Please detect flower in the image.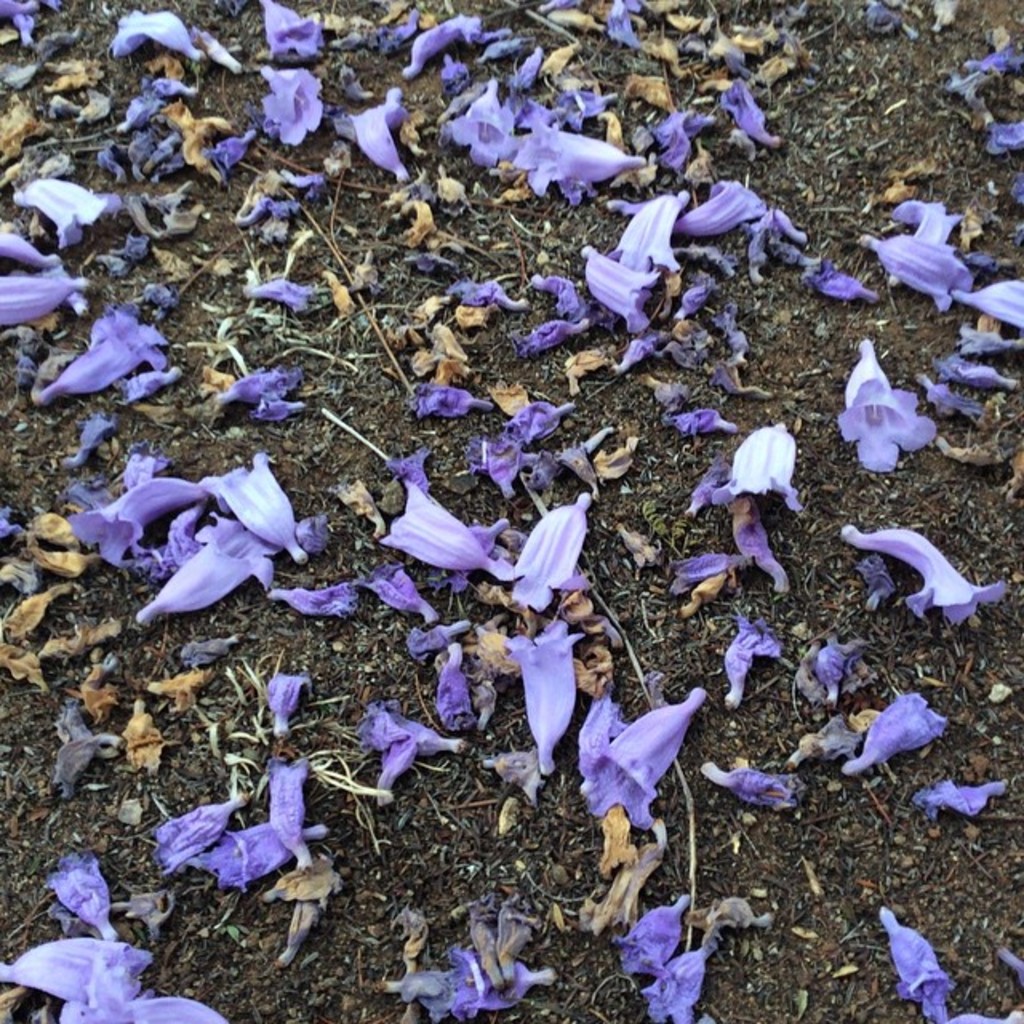
104/11/203/62.
